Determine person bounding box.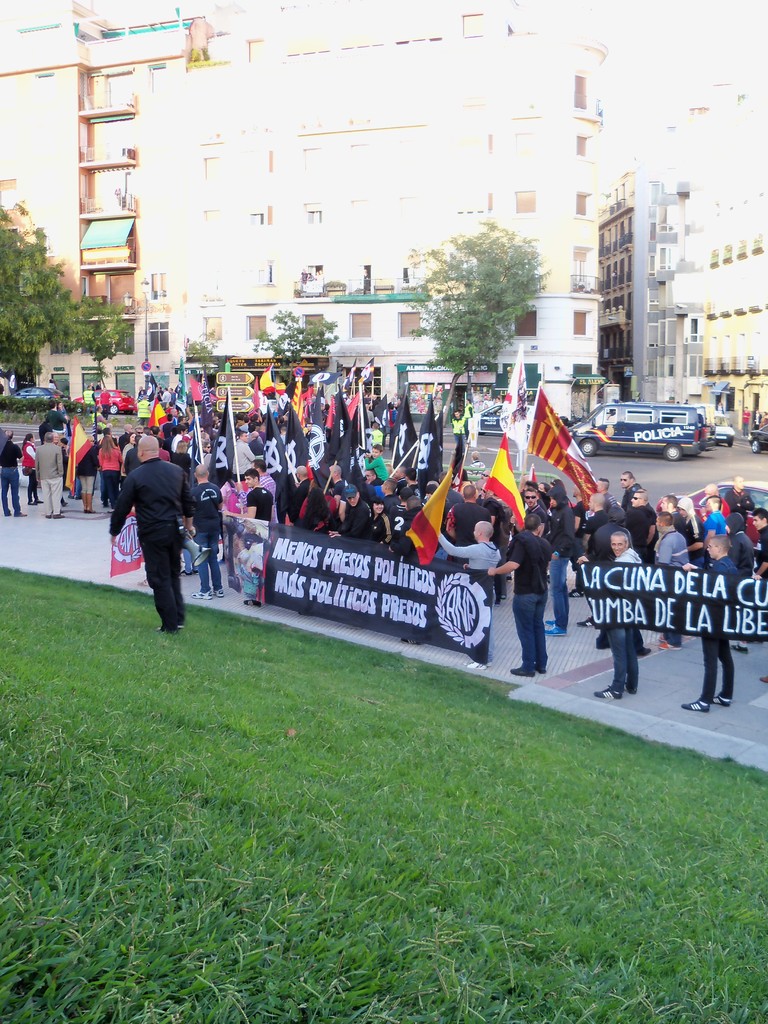
Determined: [618,472,636,513].
